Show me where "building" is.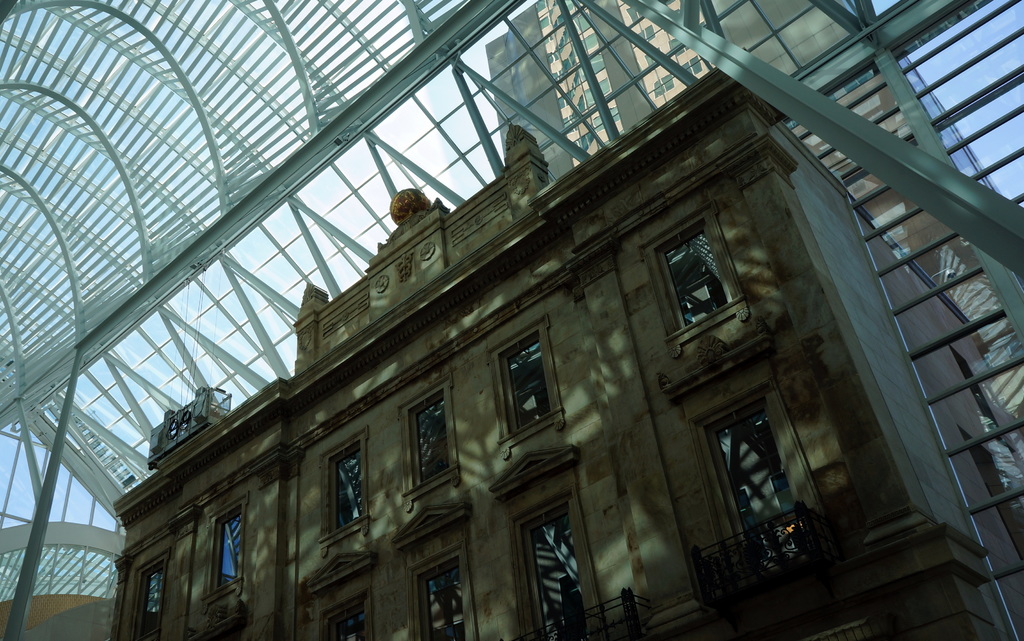
"building" is at bbox=(484, 0, 999, 288).
